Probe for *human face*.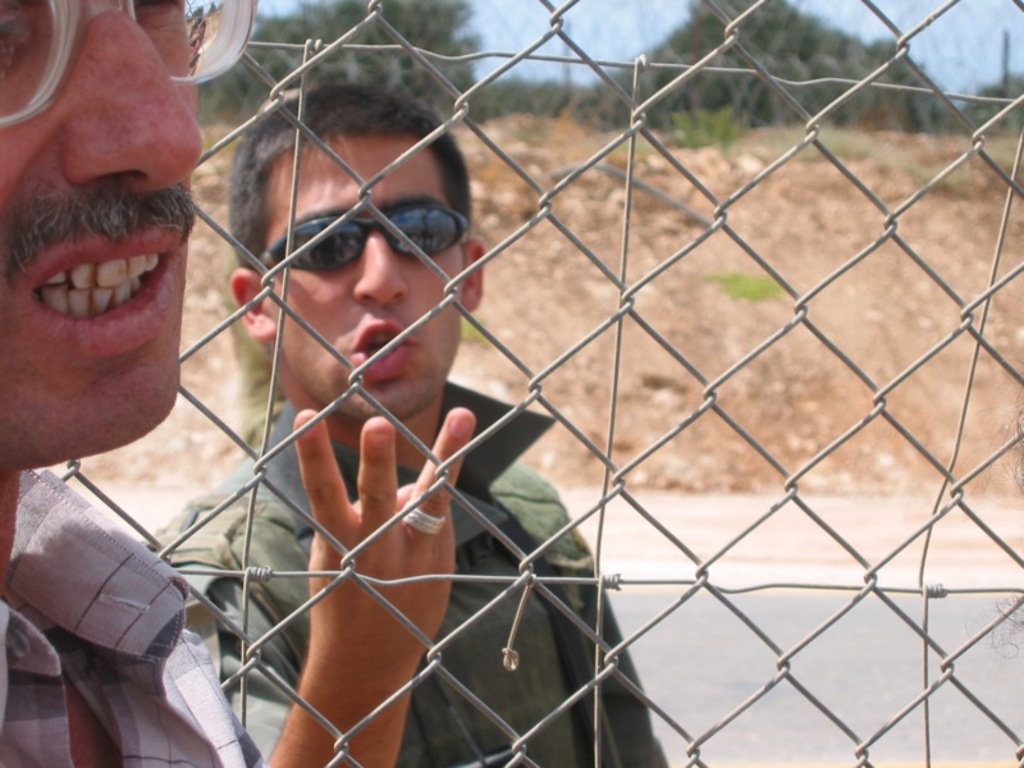
Probe result: 251, 127, 463, 431.
